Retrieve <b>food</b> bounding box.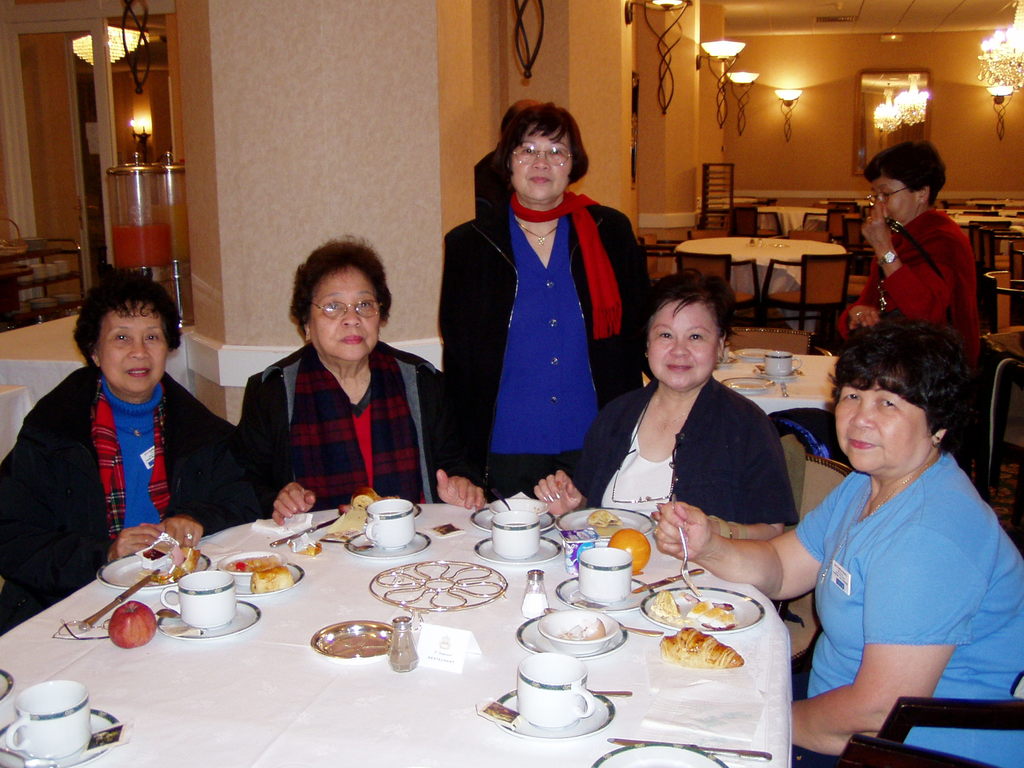
Bounding box: x1=585 y1=509 x2=622 y2=528.
